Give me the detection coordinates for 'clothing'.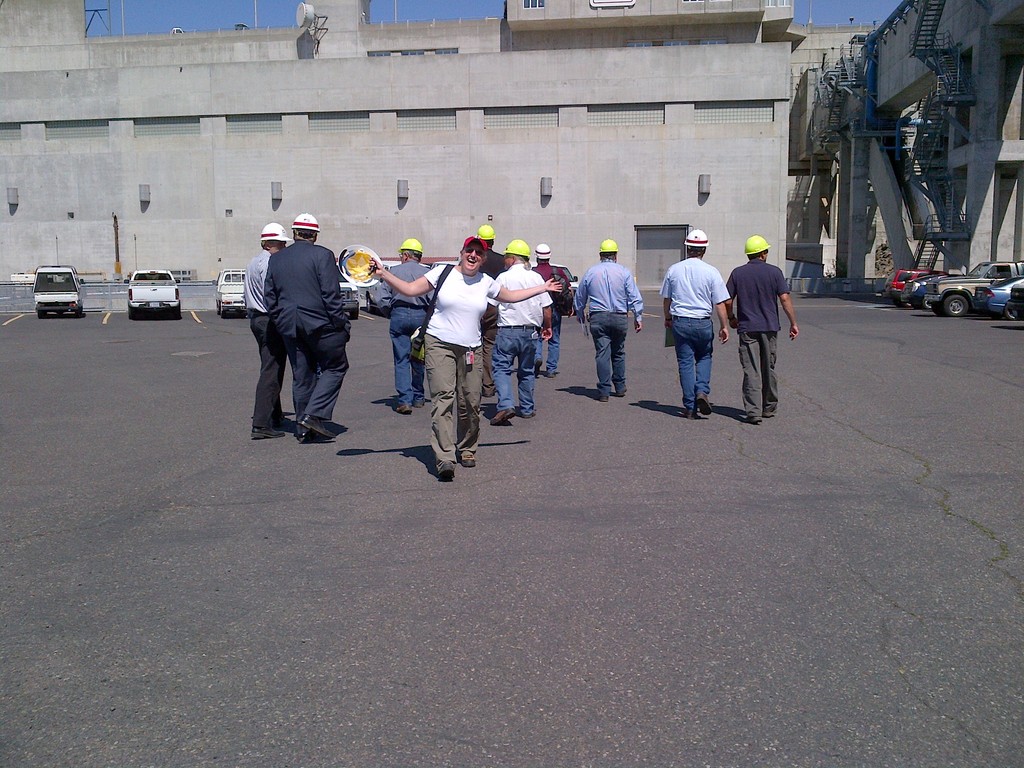
(263,241,351,426).
